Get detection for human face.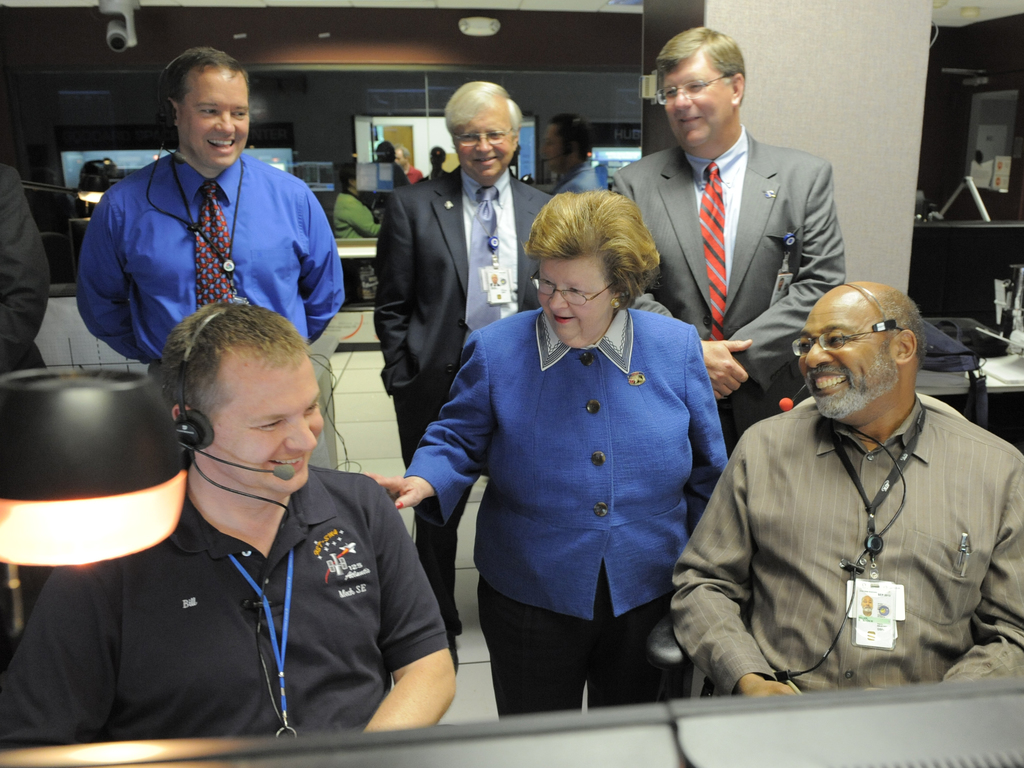
Detection: [183,73,255,163].
